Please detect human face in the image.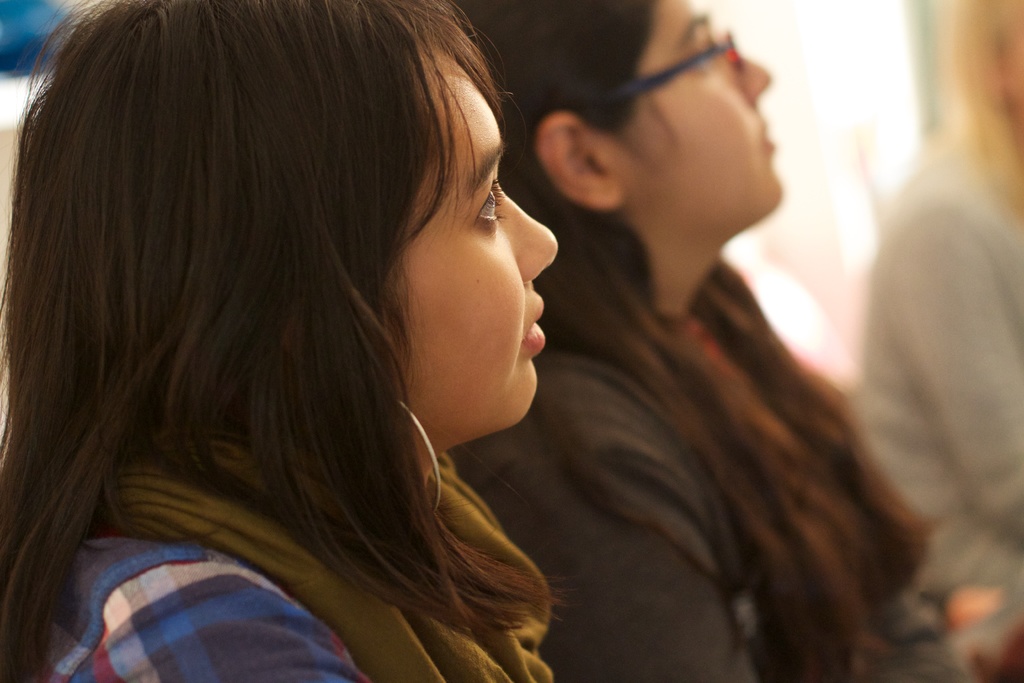
(left=616, top=0, right=785, bottom=225).
